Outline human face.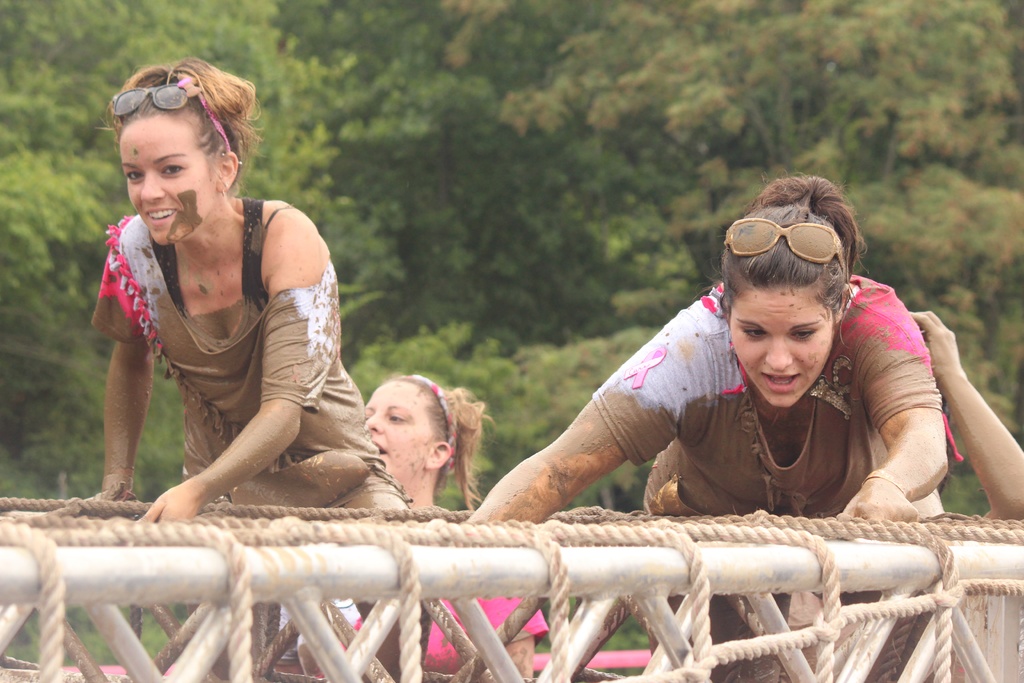
Outline: (left=366, top=381, right=428, bottom=475).
